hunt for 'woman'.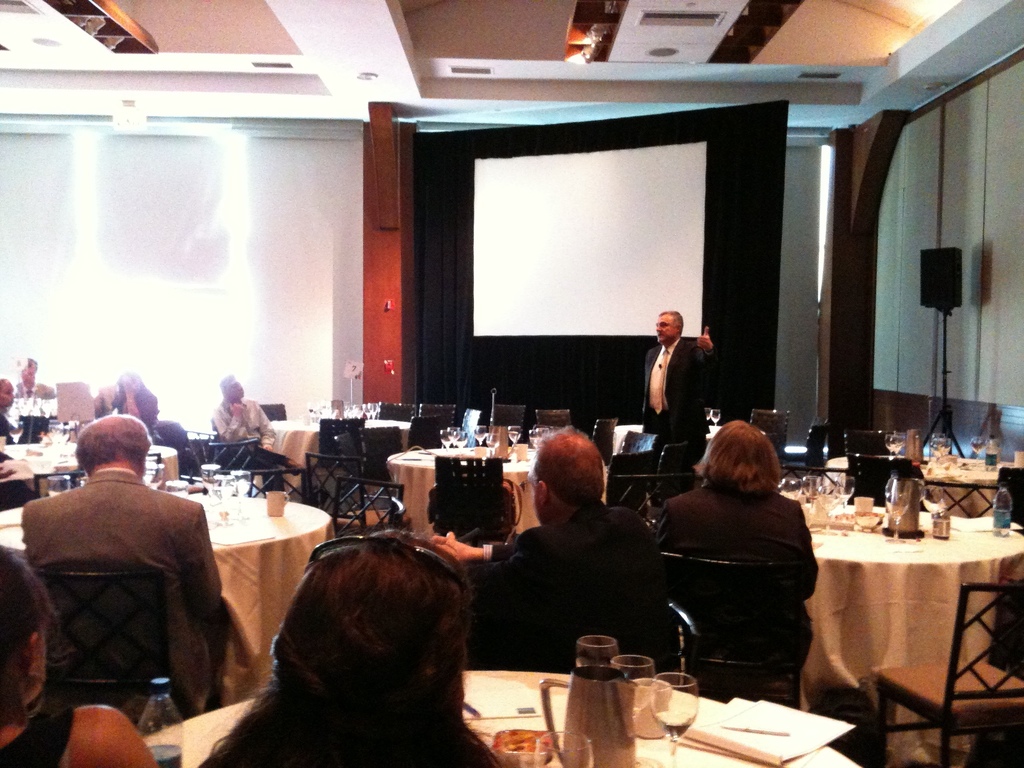
Hunted down at x1=113, y1=368, x2=164, y2=431.
